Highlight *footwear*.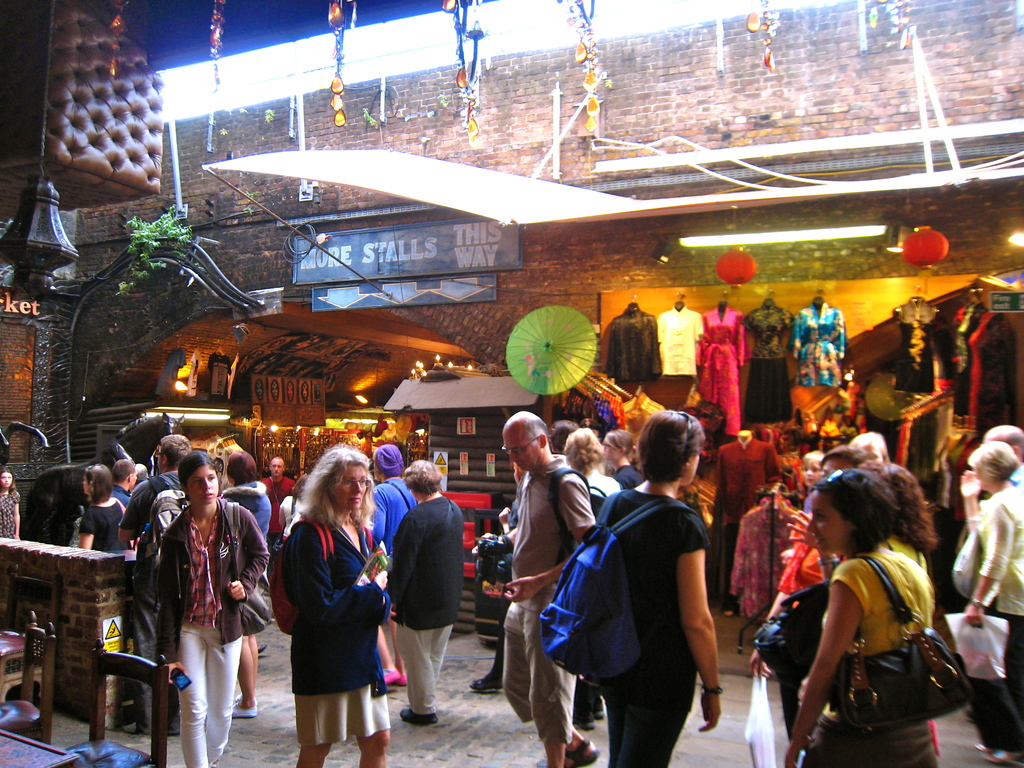
Highlighted region: left=960, top=739, right=992, bottom=753.
